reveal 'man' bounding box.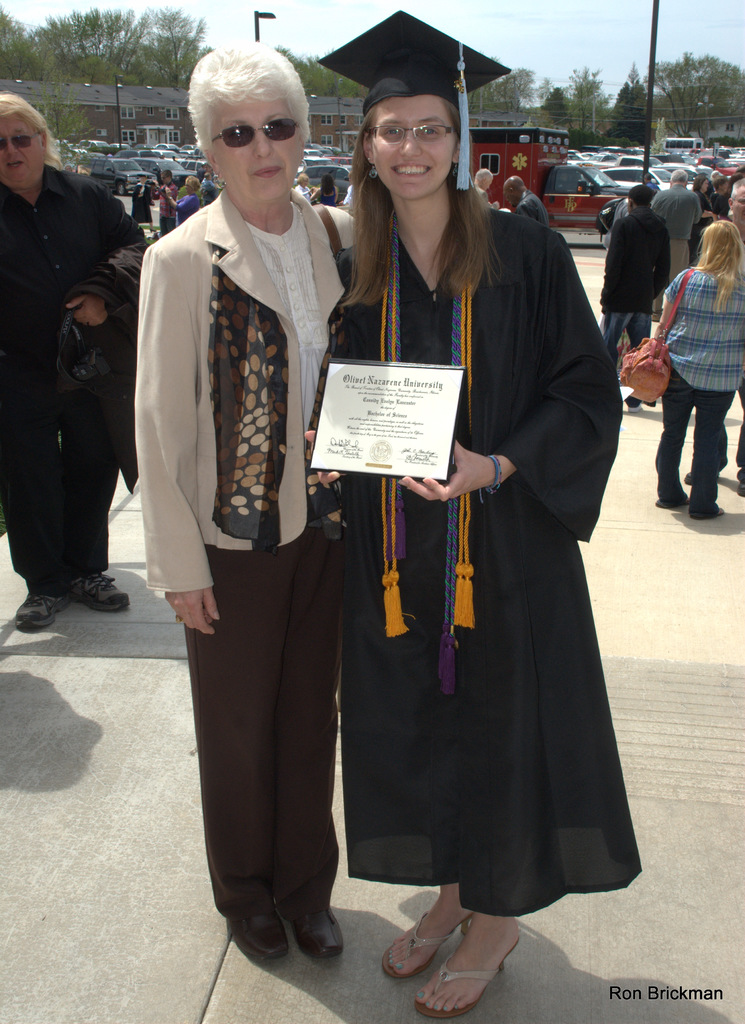
Revealed: pyautogui.locateOnScreen(603, 184, 670, 413).
